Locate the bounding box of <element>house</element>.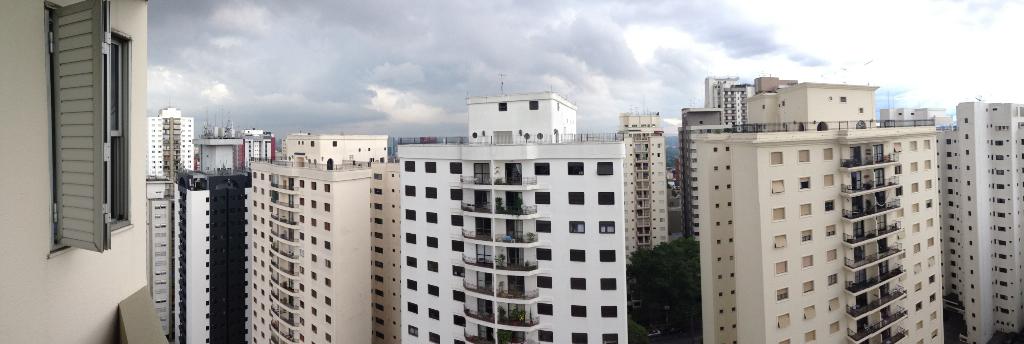
Bounding box: (692, 78, 943, 343).
